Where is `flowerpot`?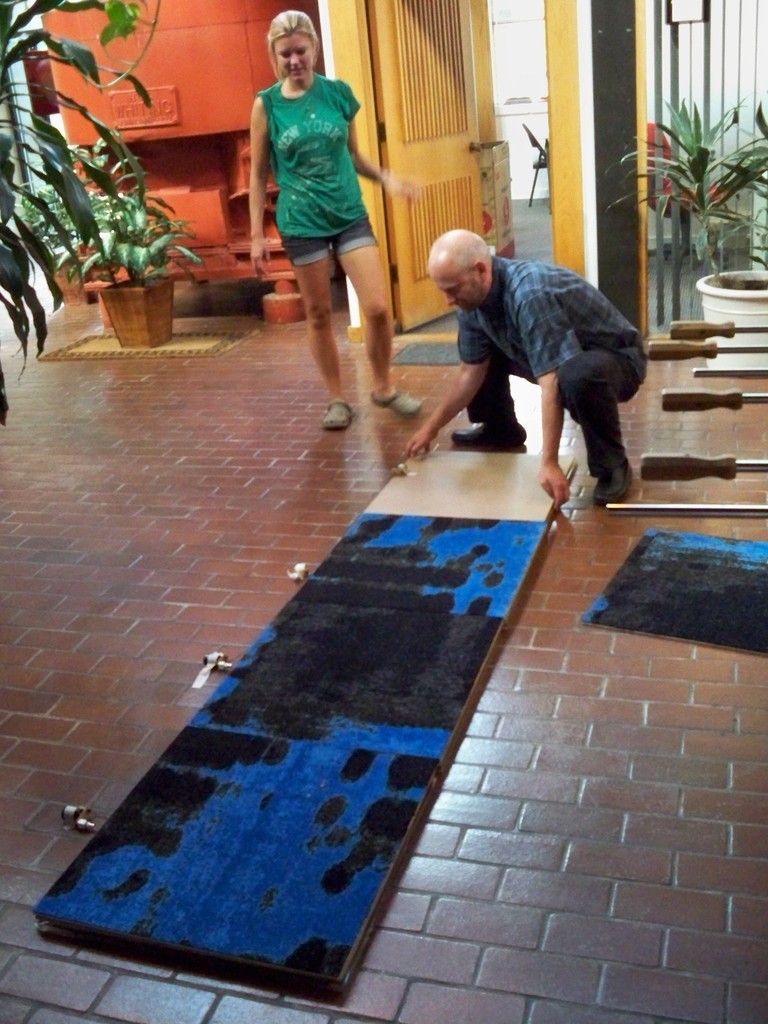
box=[48, 191, 195, 342].
